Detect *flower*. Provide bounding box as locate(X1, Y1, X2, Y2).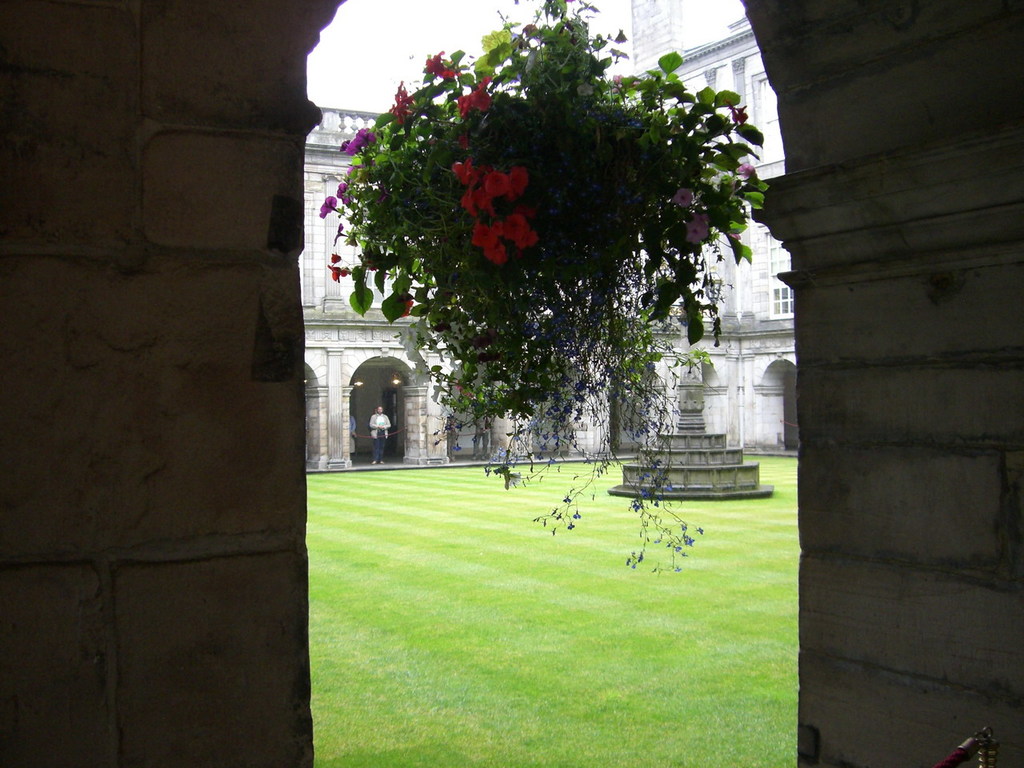
locate(505, 31, 533, 54).
